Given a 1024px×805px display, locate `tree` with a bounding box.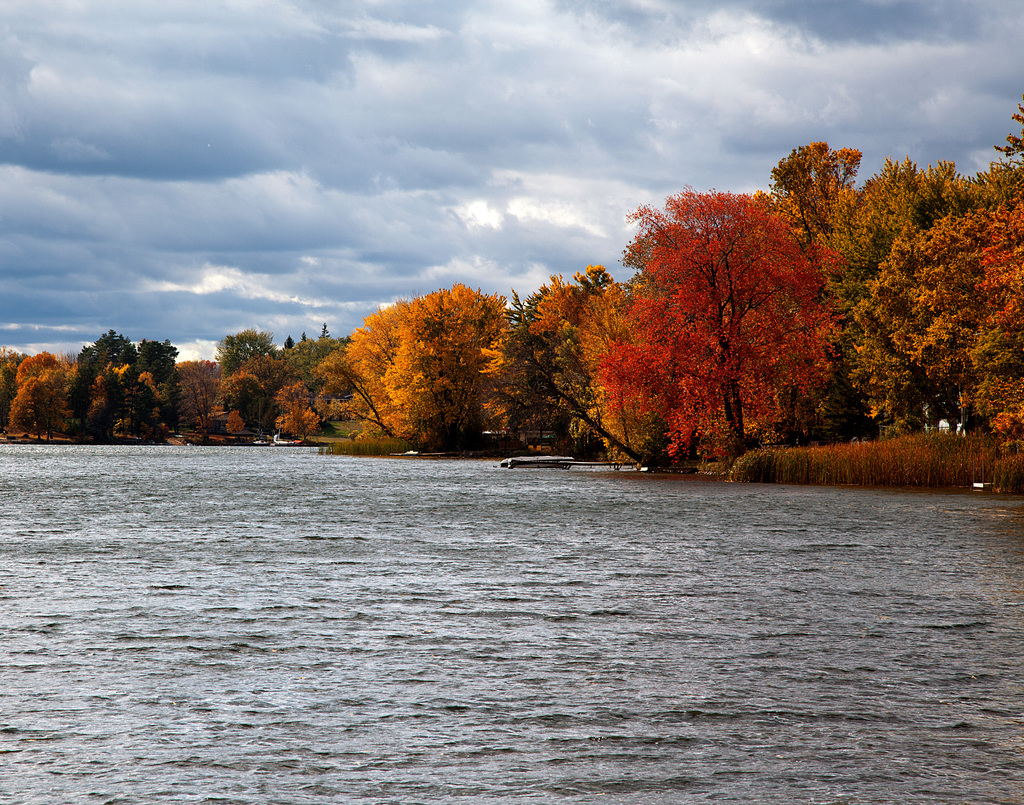
Located: bbox=(37, 374, 83, 412).
